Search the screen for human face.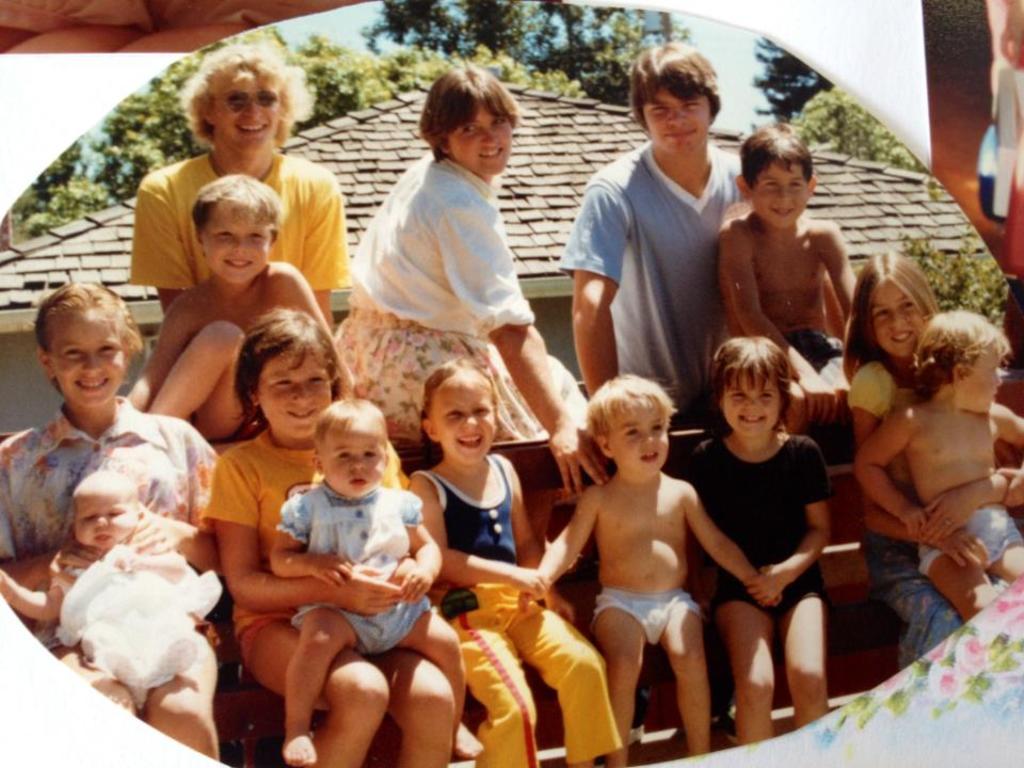
Found at box=[206, 207, 268, 278].
